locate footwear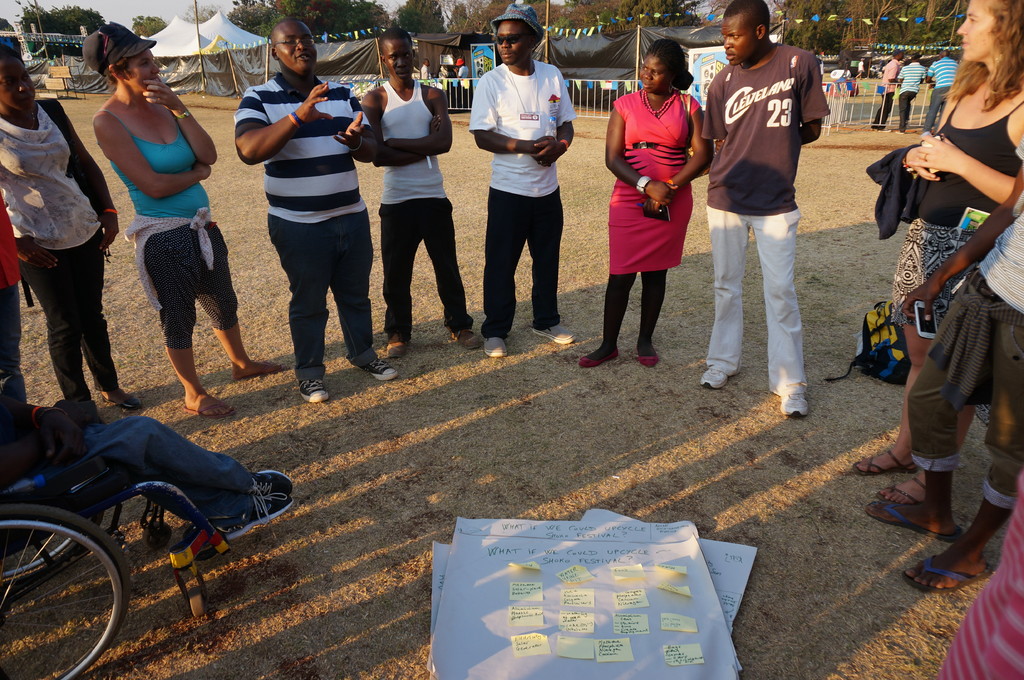
[x1=180, y1=405, x2=236, y2=420]
